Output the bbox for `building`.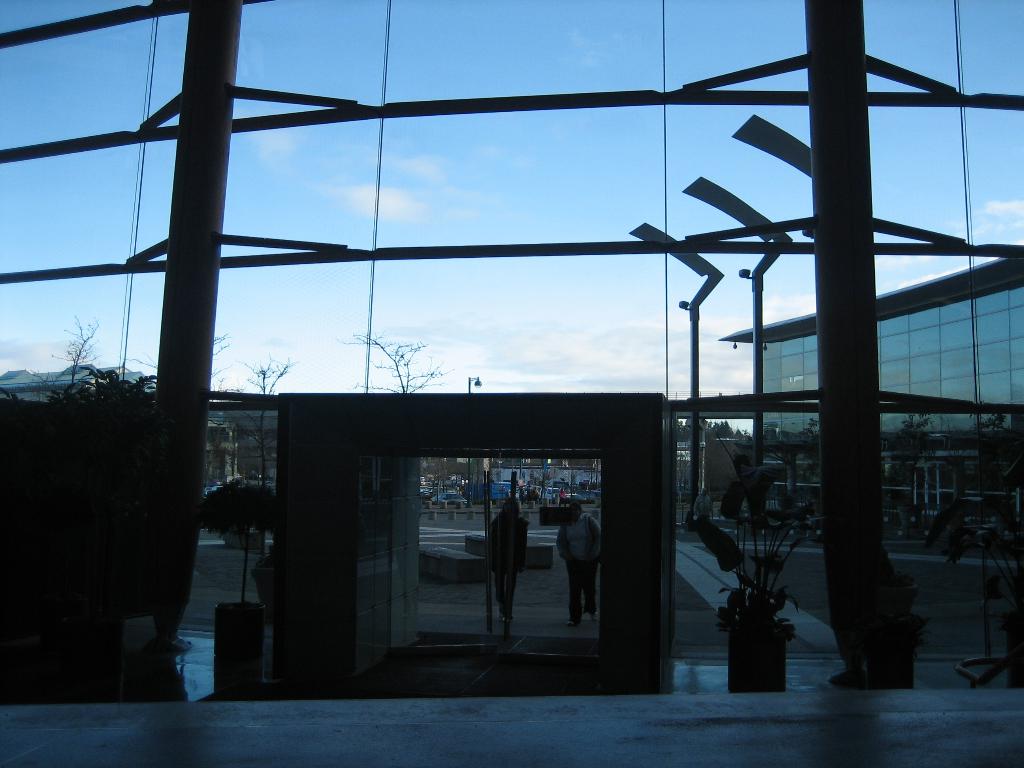
select_region(717, 249, 1023, 543).
